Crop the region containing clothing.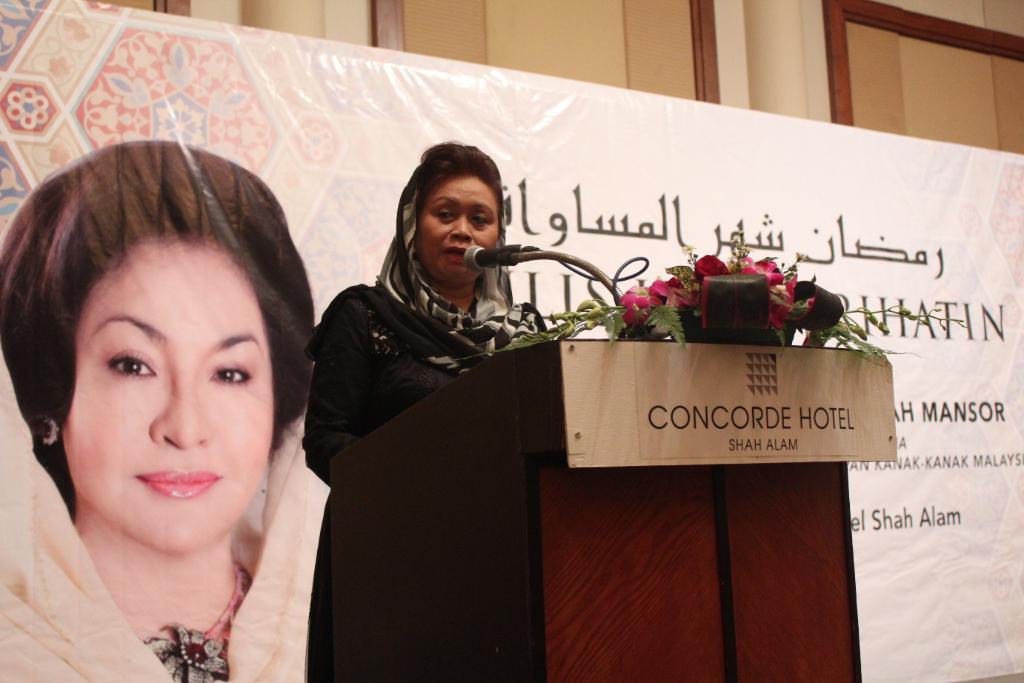
Crop region: 299,161,548,682.
